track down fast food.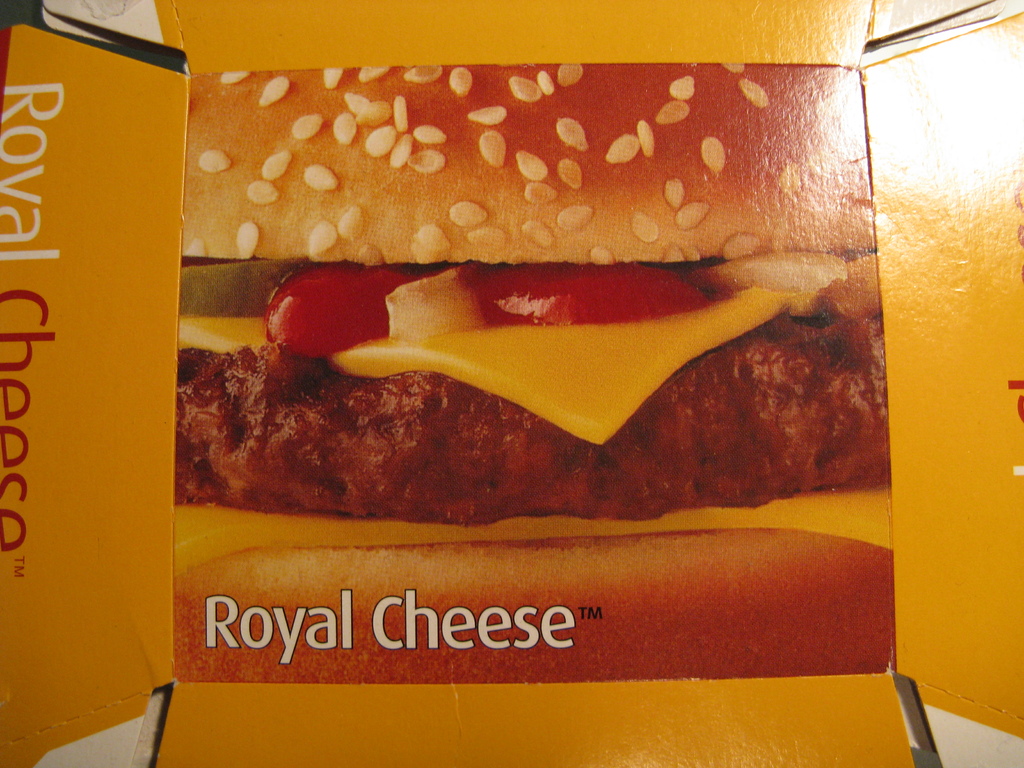
Tracked to bbox(191, 109, 855, 474).
